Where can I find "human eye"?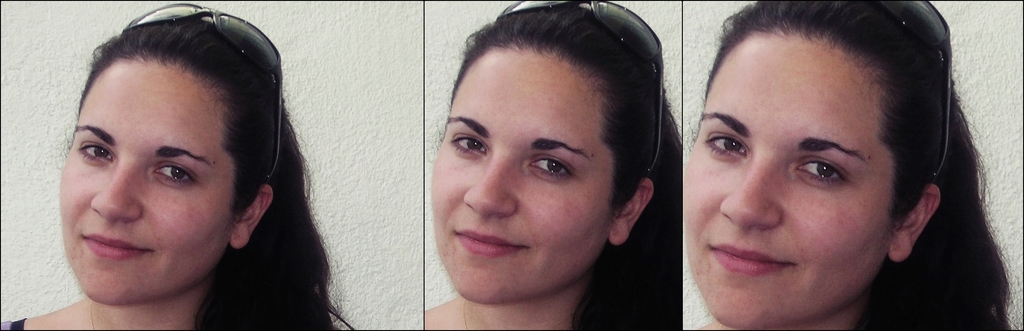
You can find it at detection(703, 132, 751, 158).
